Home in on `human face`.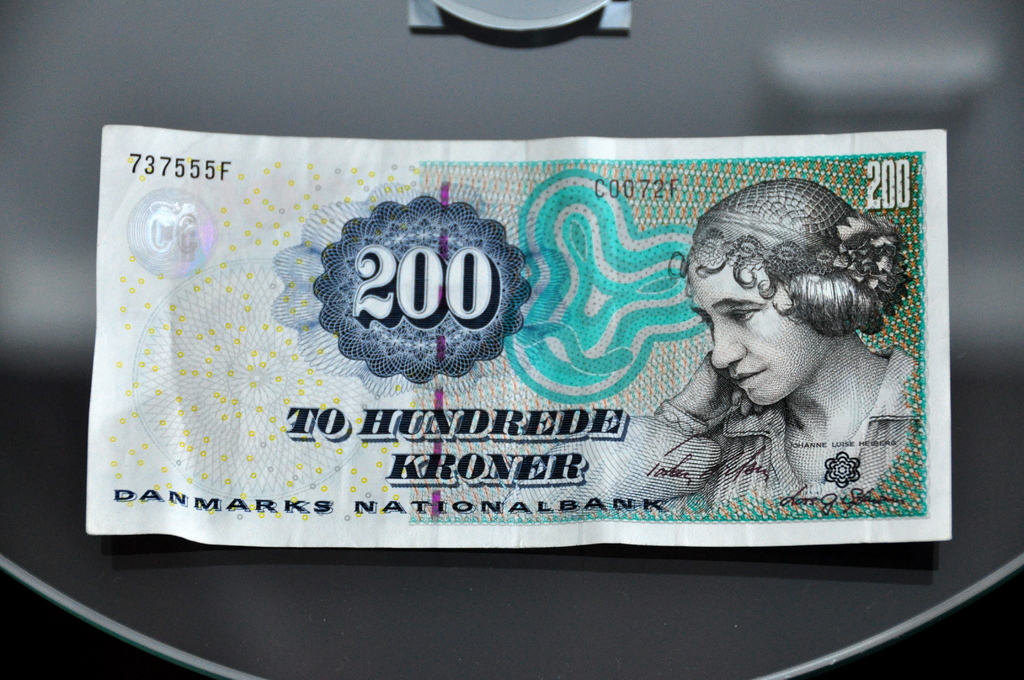
Homed in at pyautogui.locateOnScreen(691, 263, 833, 408).
